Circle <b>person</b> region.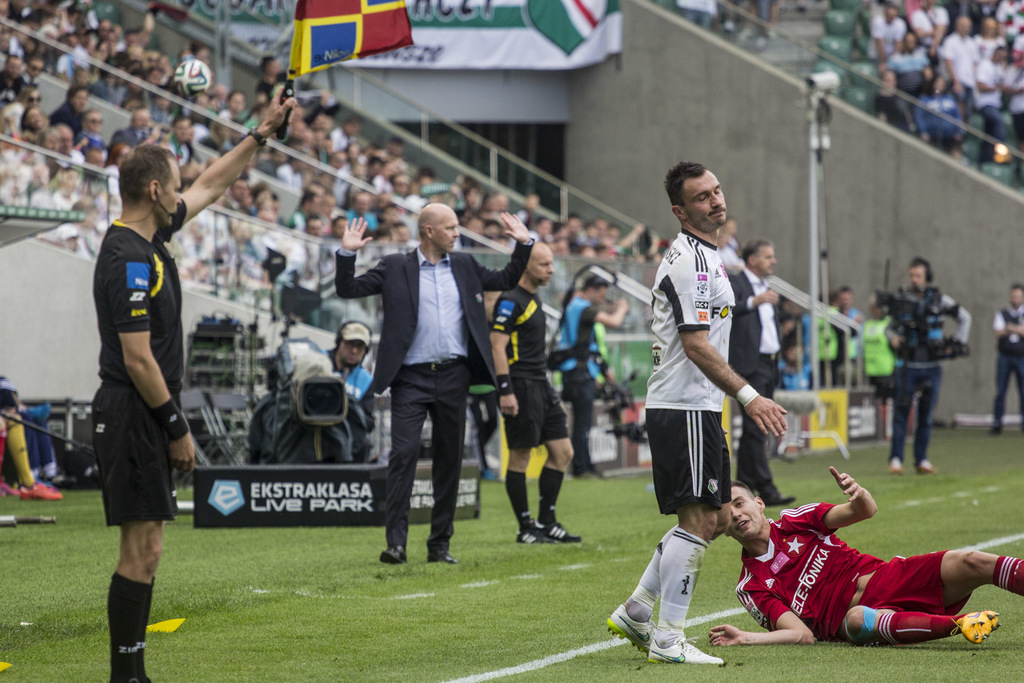
Region: {"left": 728, "top": 243, "right": 795, "bottom": 511}.
